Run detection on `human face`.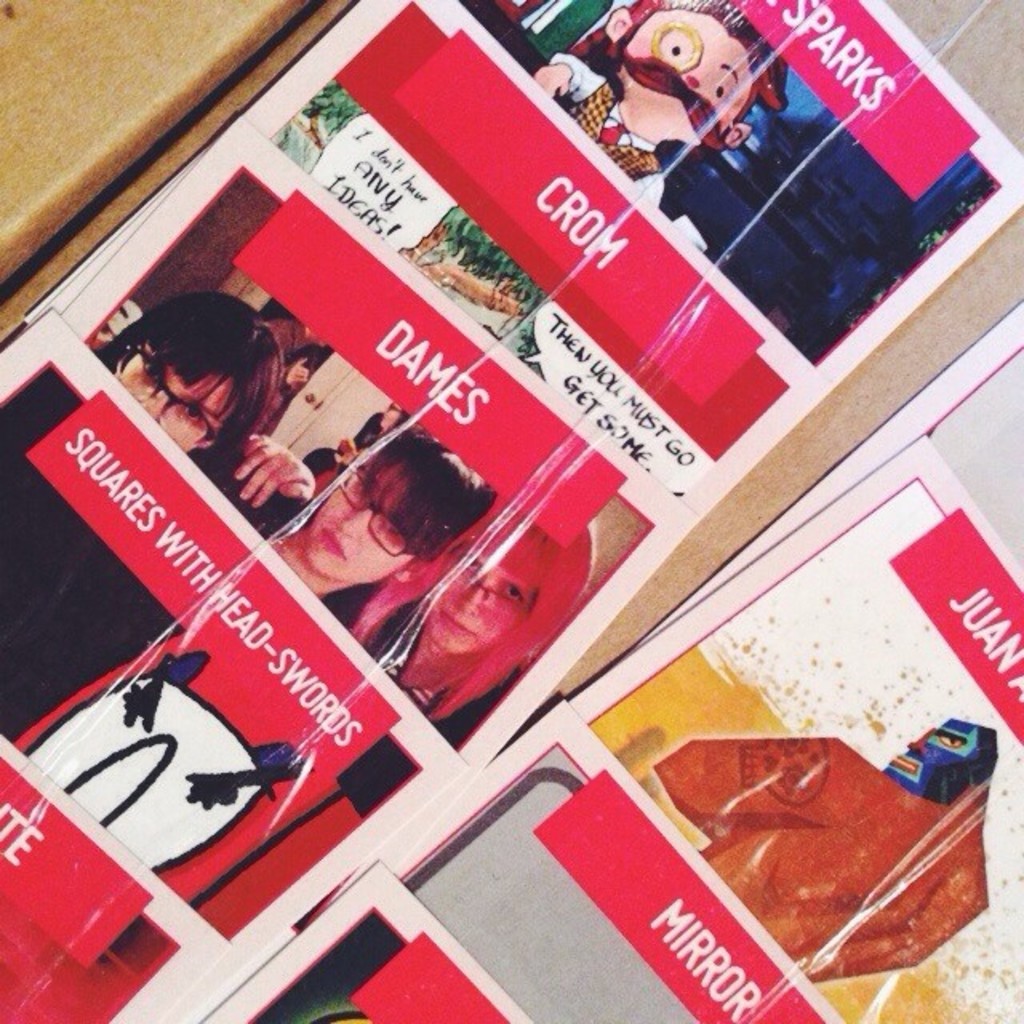
Result: (x1=618, y1=0, x2=762, y2=142).
